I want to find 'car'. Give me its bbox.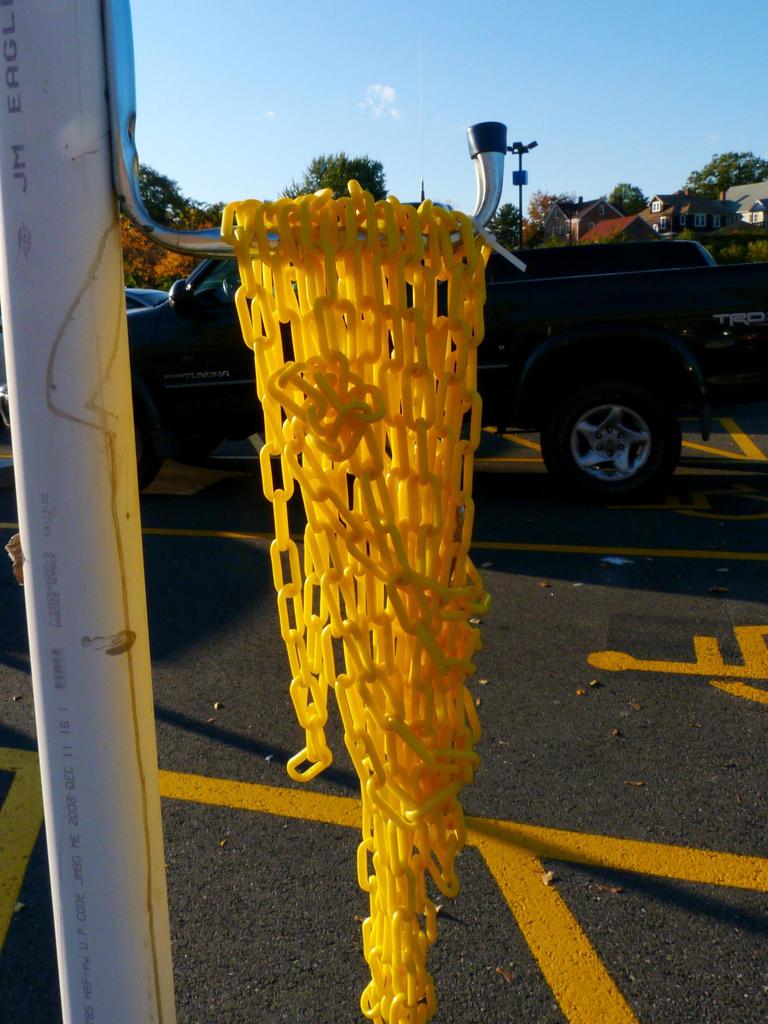
Rect(128, 241, 740, 495).
